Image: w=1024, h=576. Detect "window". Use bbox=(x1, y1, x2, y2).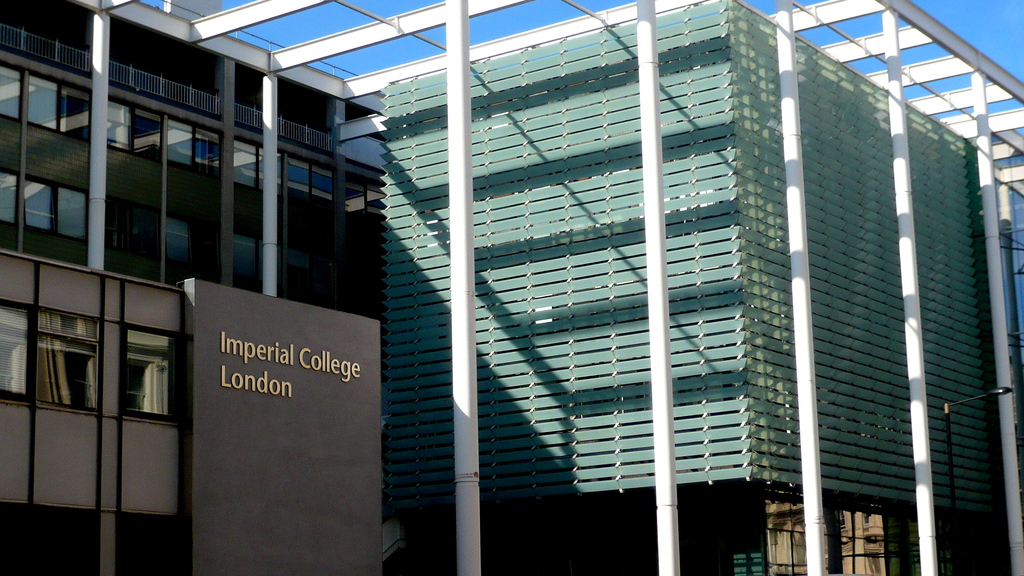
bbox=(22, 173, 93, 245).
